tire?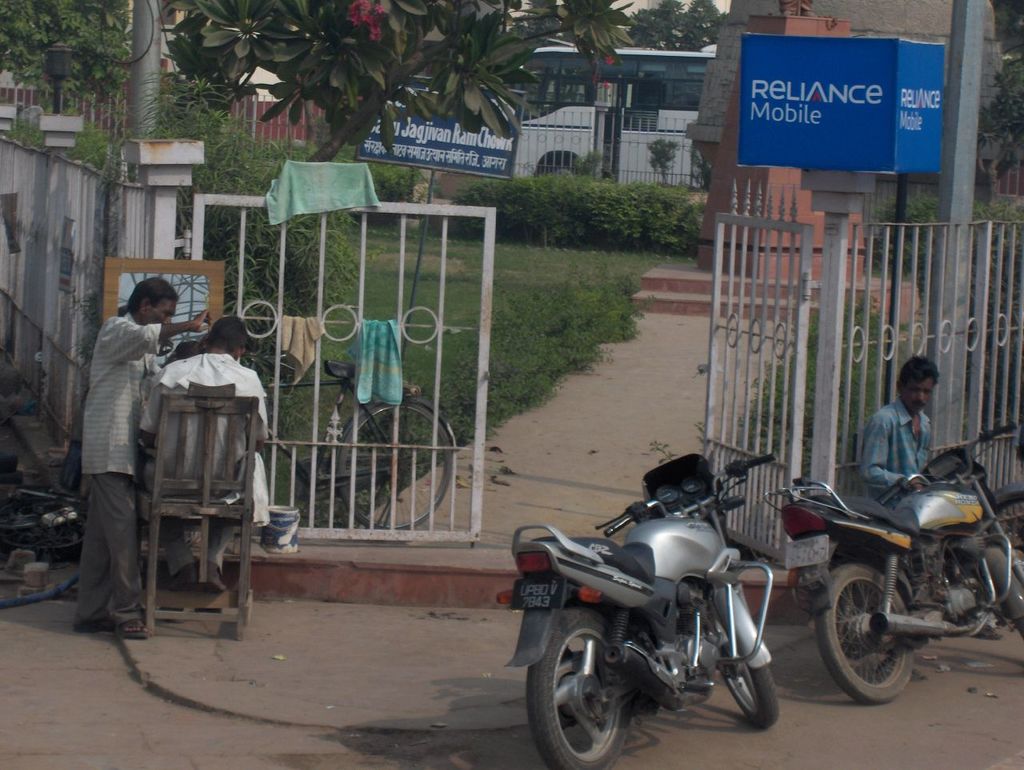
x1=0, y1=490, x2=89, y2=553
